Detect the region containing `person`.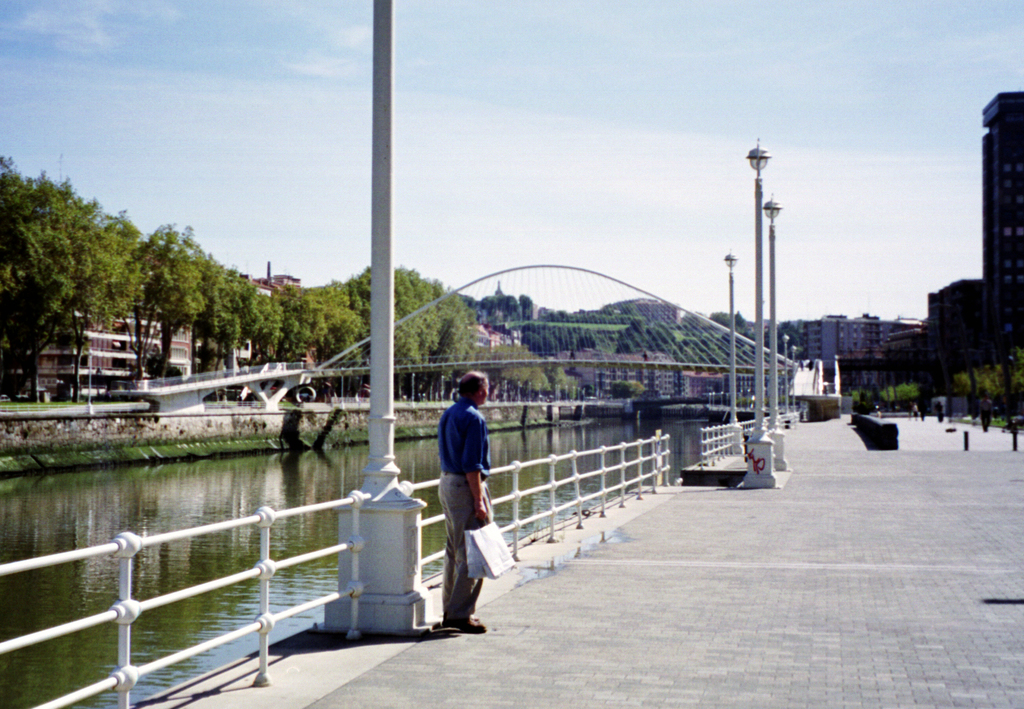
436/368/505/639.
